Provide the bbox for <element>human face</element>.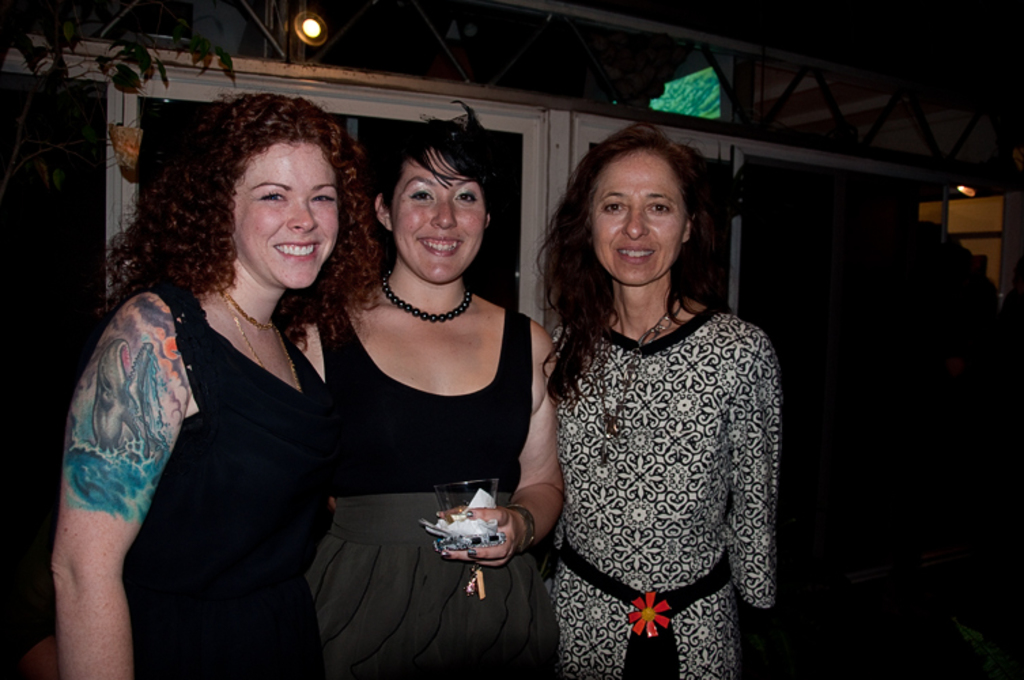
pyautogui.locateOnScreen(392, 148, 483, 280).
